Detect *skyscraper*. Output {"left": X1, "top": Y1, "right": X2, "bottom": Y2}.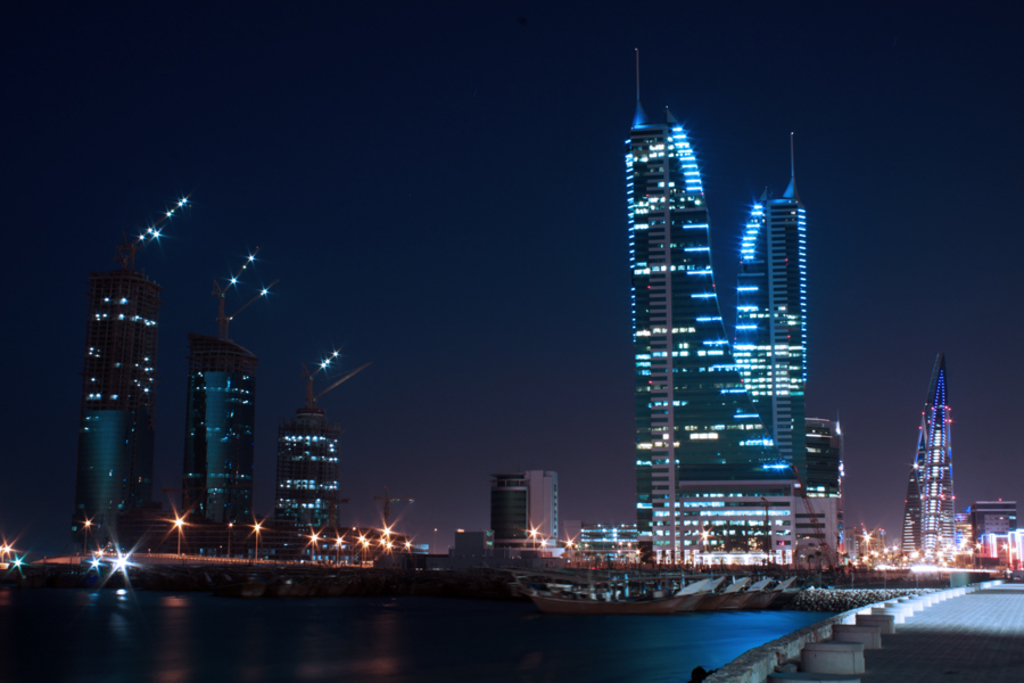
{"left": 488, "top": 464, "right": 561, "bottom": 545}.
